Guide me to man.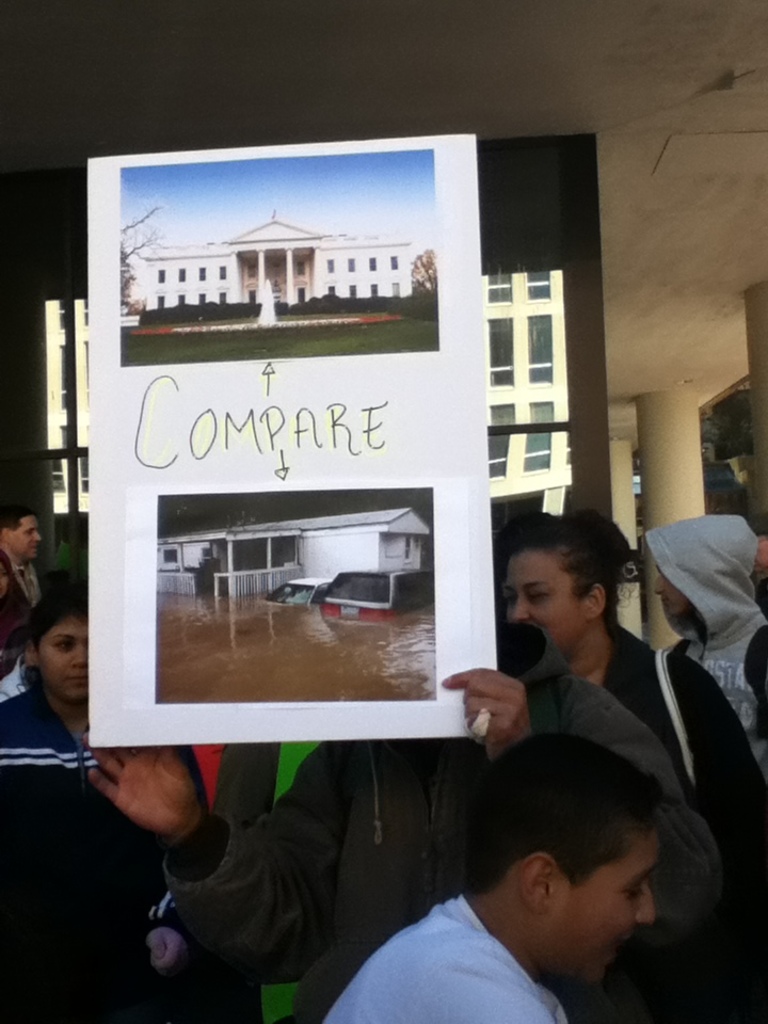
Guidance: (636,506,767,761).
